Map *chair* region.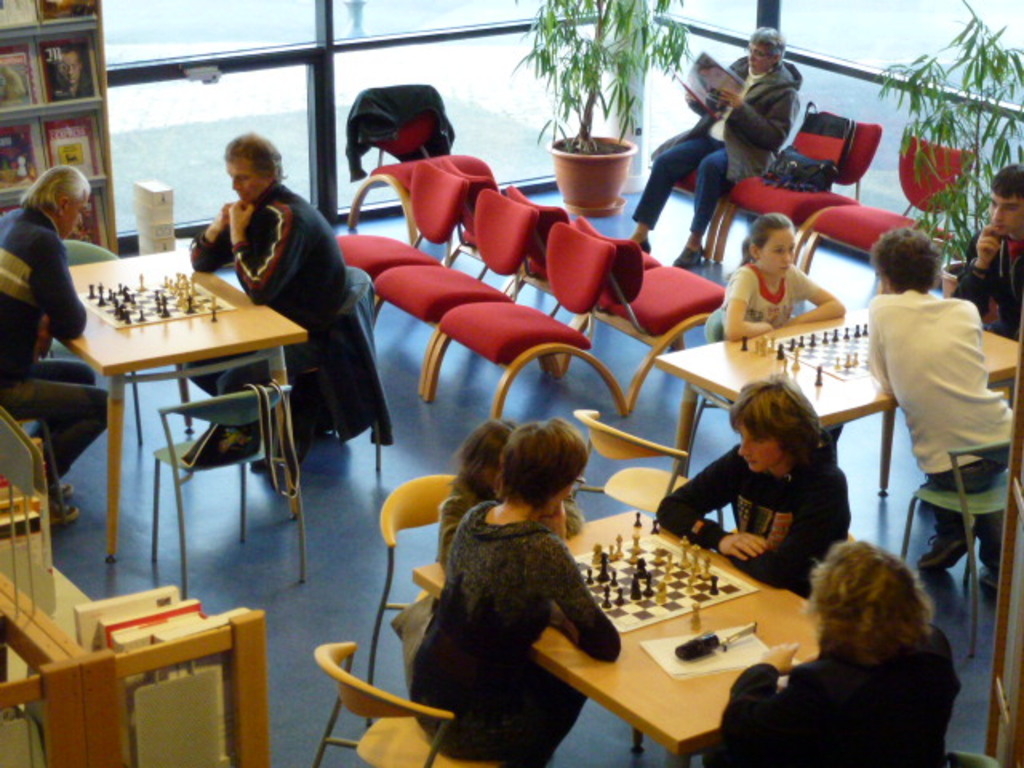
Mapped to [341, 264, 381, 317].
